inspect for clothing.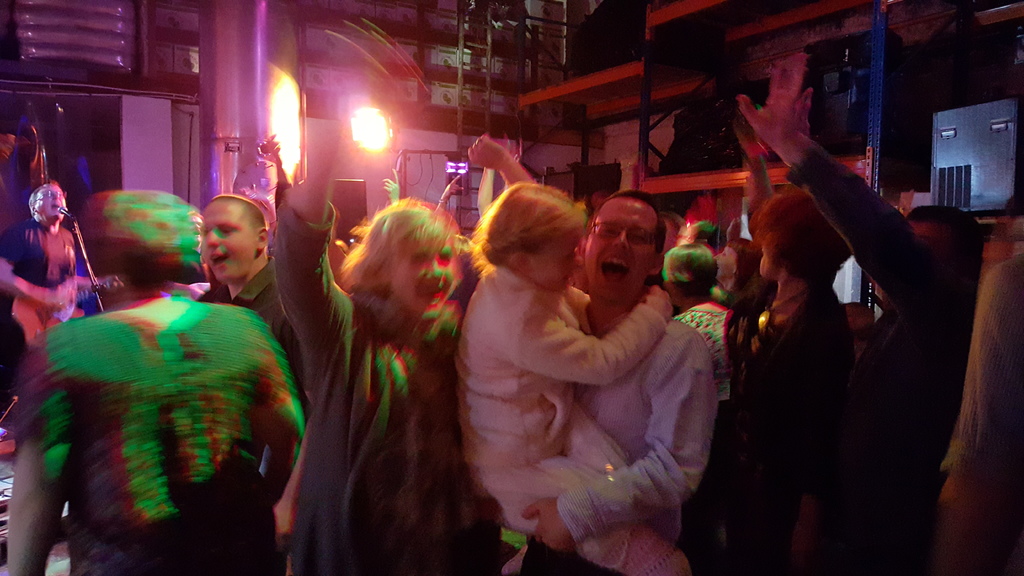
Inspection: <box>785,171,973,567</box>.
